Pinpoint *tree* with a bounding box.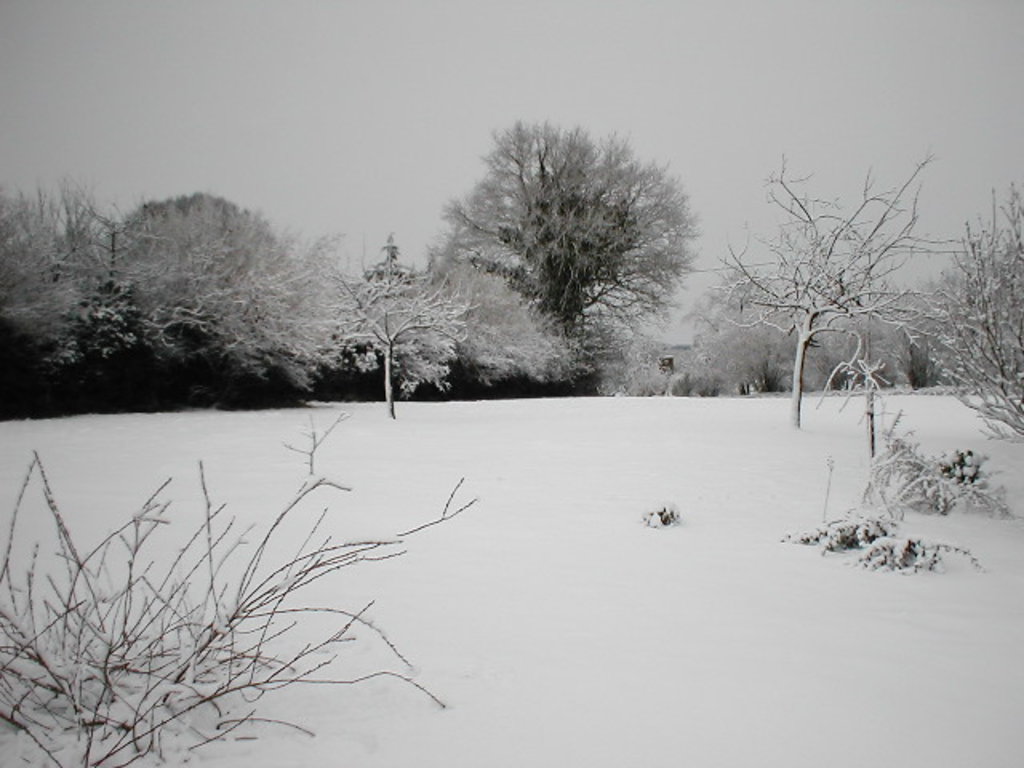
<bbox>704, 142, 973, 418</bbox>.
